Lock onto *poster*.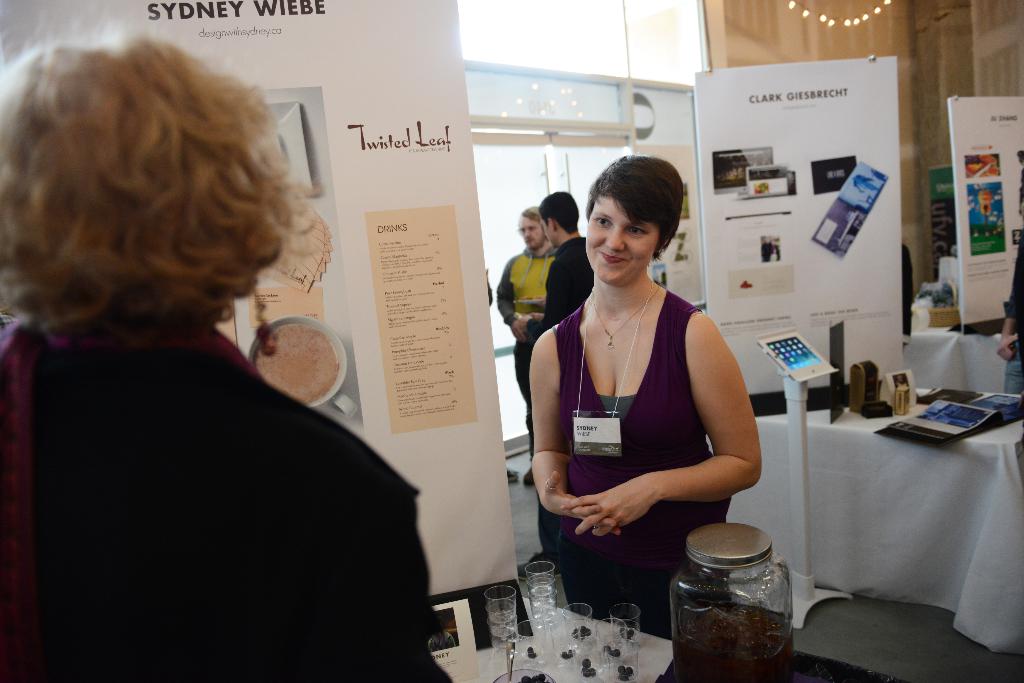
Locked: locate(690, 54, 902, 394).
